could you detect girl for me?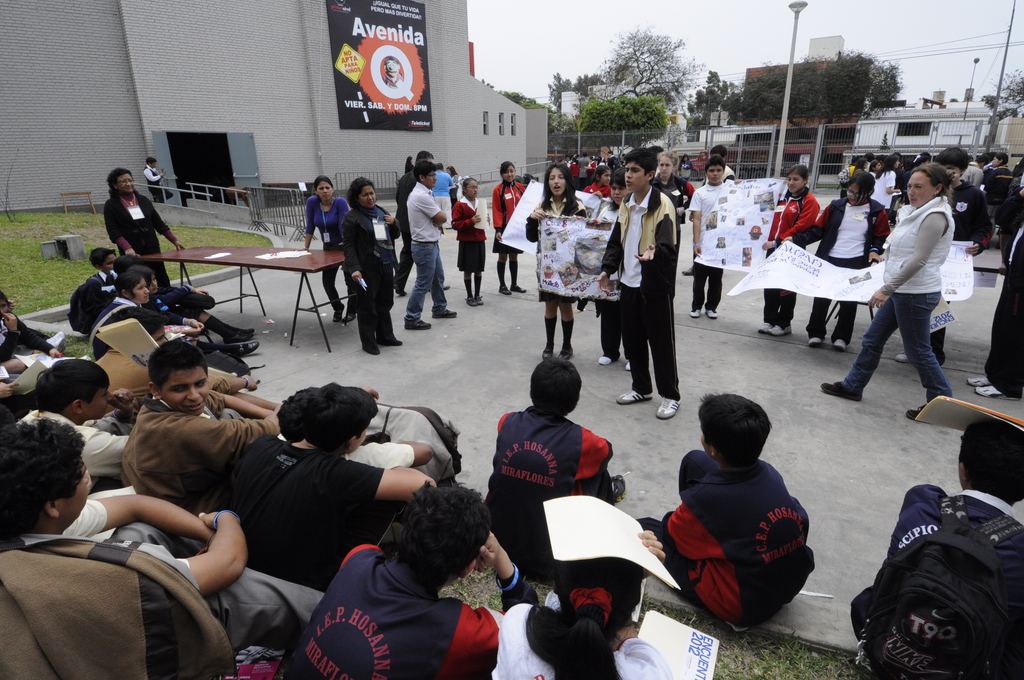
Detection result: 781 172 892 352.
